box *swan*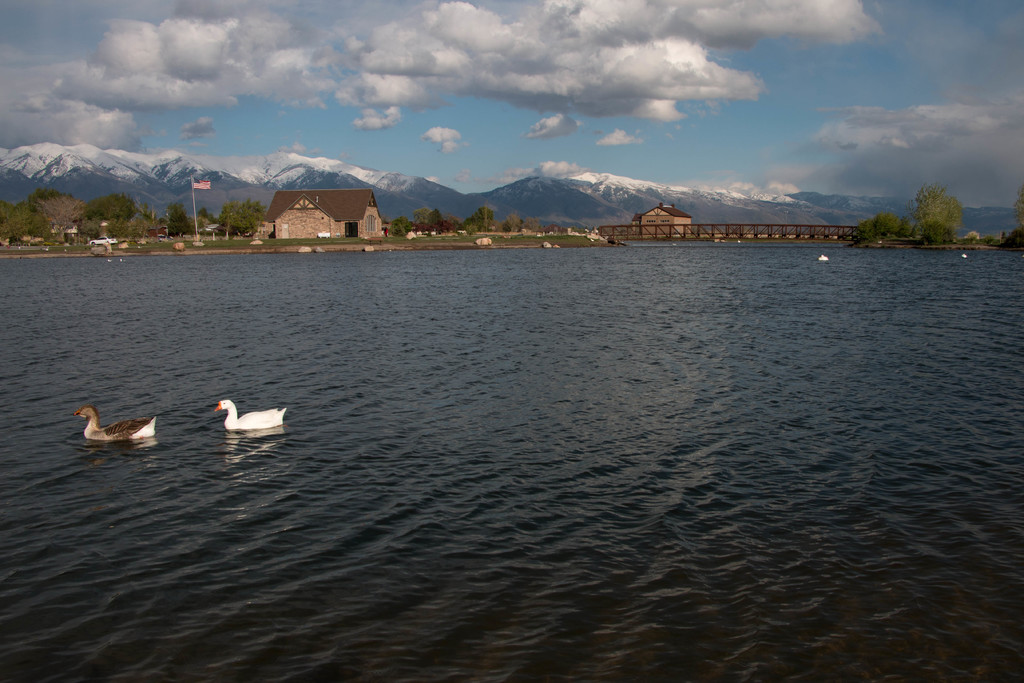
l=73, t=400, r=158, b=441
